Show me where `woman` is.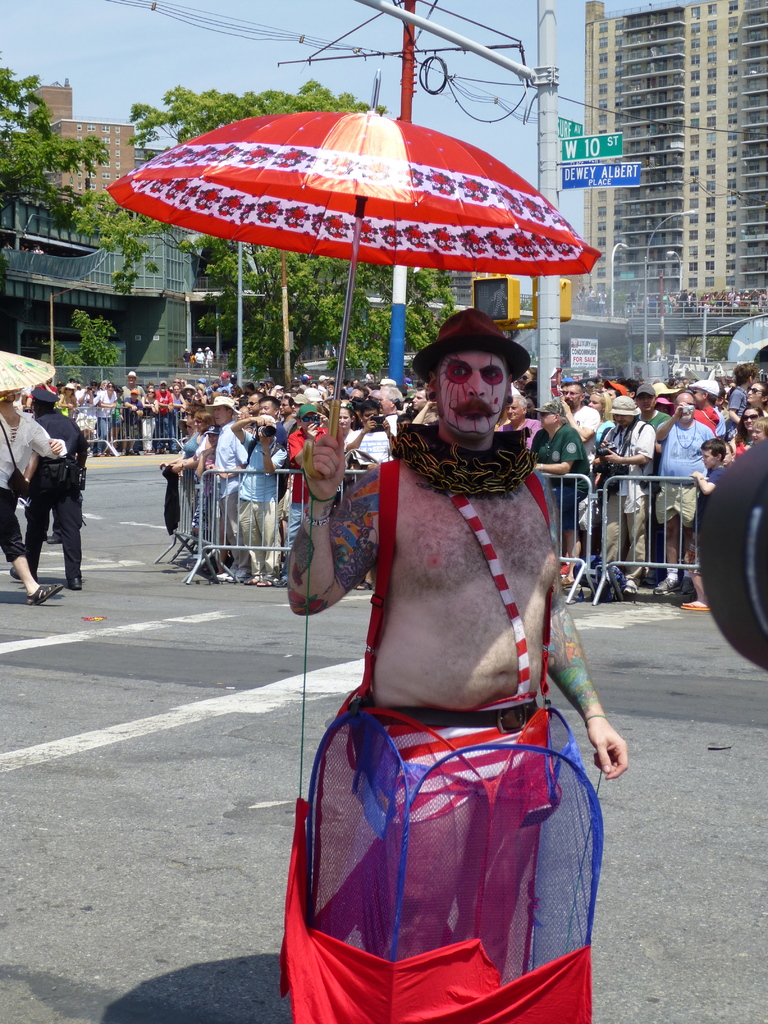
`woman` is at box=[139, 384, 161, 456].
